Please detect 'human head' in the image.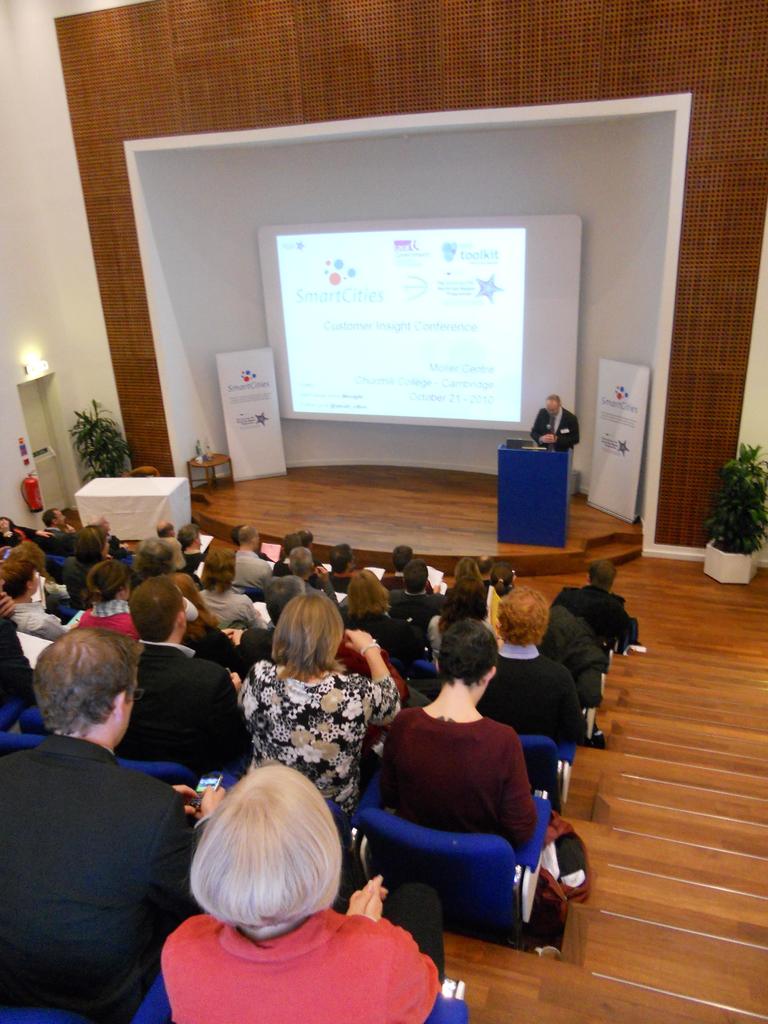
<region>498, 584, 556, 646</region>.
